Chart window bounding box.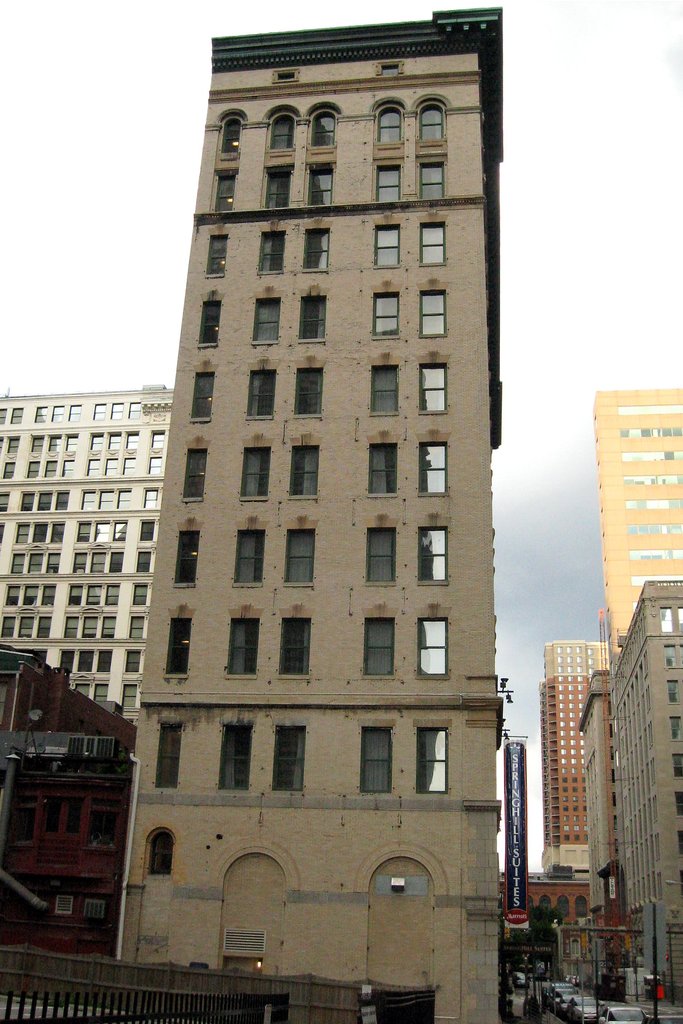
Charted: [x1=418, y1=292, x2=450, y2=344].
